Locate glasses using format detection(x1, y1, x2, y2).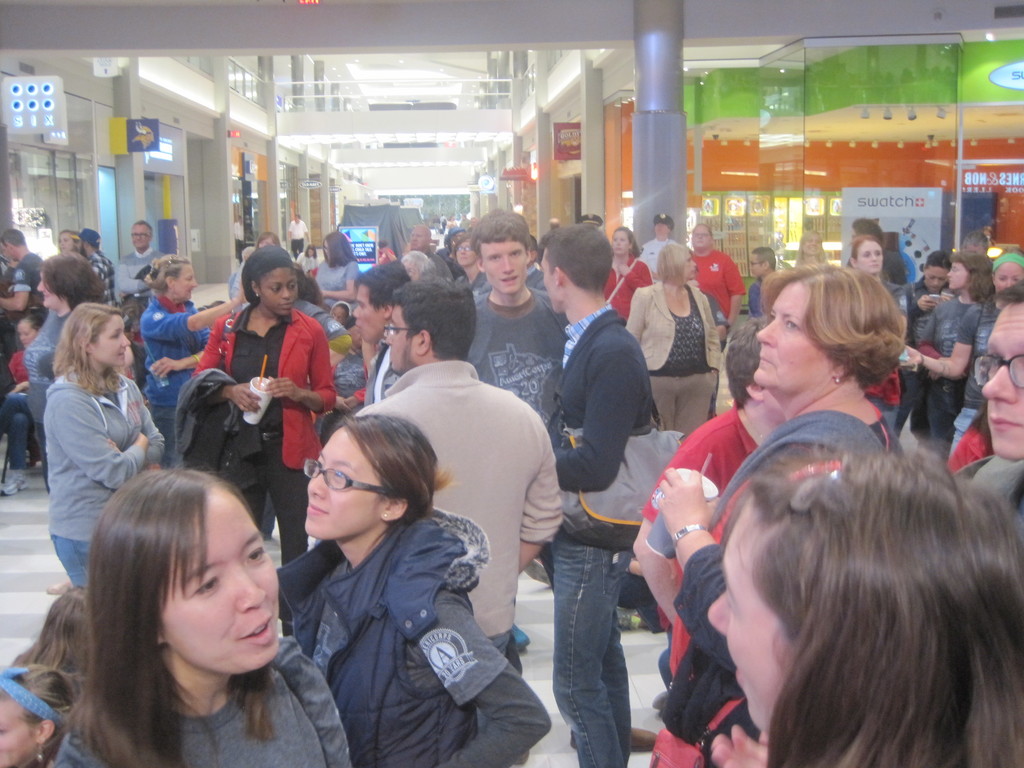
detection(691, 230, 710, 239).
